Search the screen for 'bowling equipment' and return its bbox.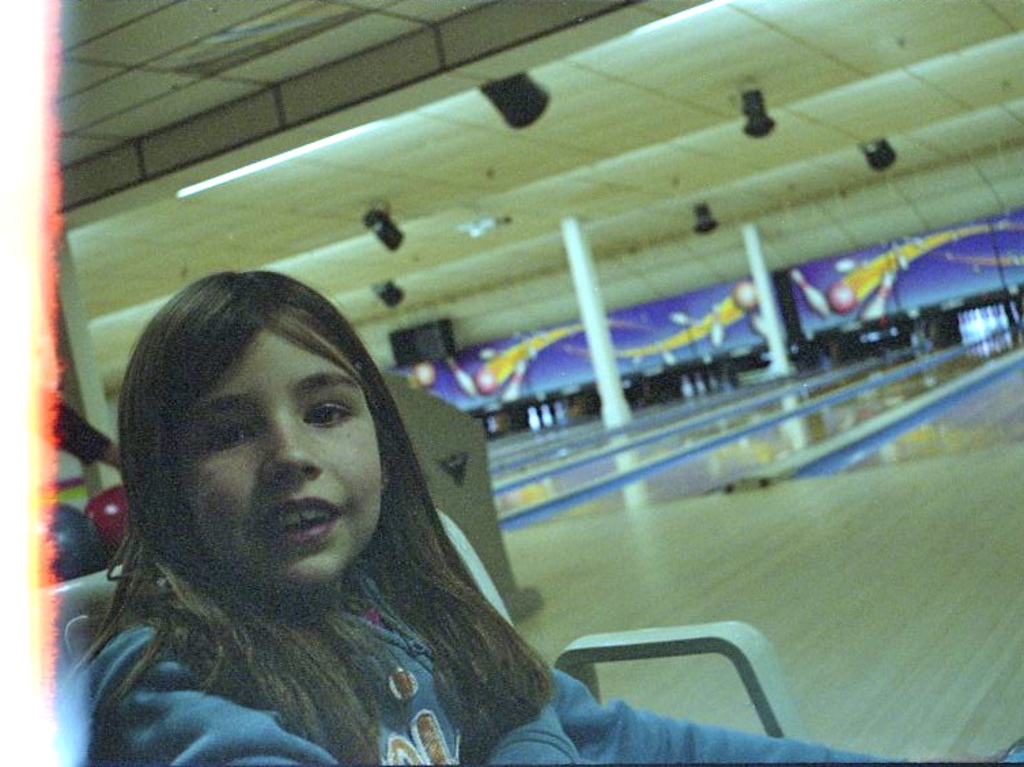
Found: 540/405/553/427.
